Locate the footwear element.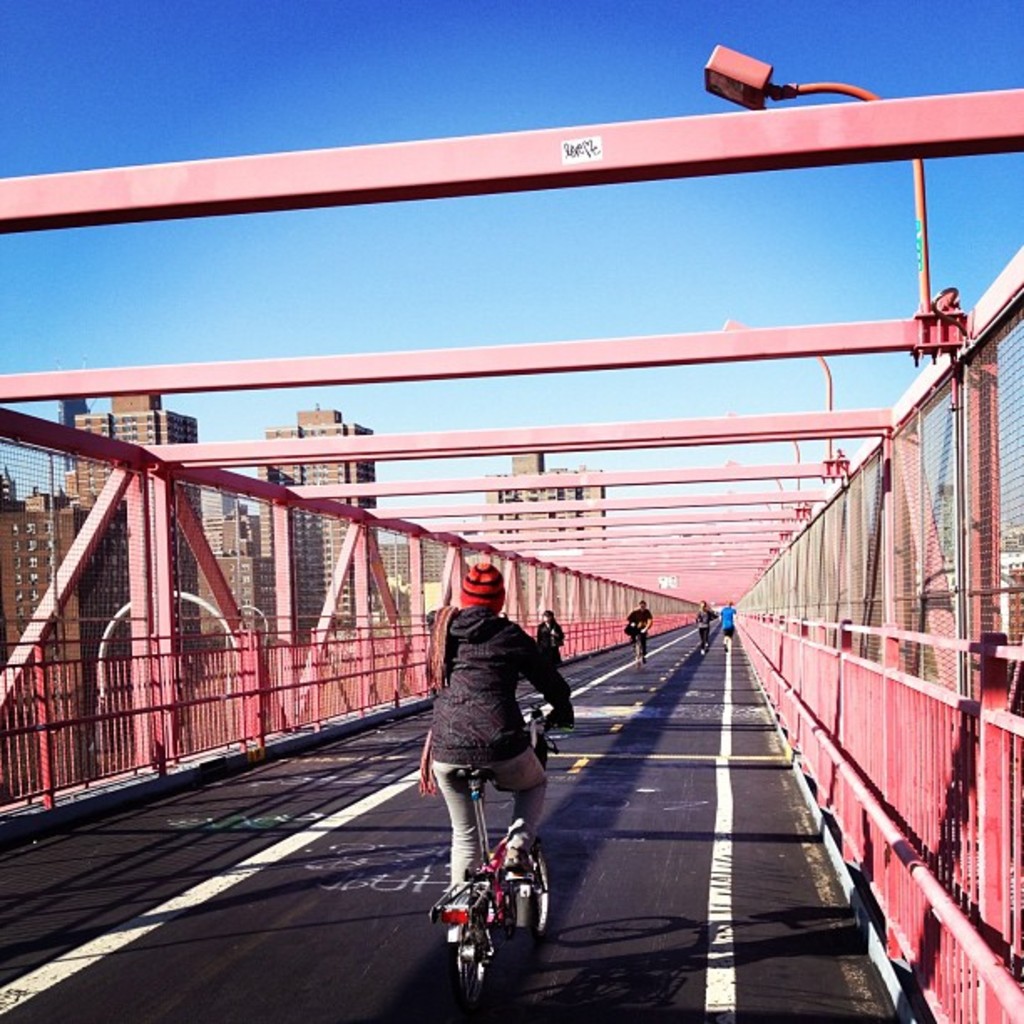
Element bbox: <box>443,912,475,947</box>.
